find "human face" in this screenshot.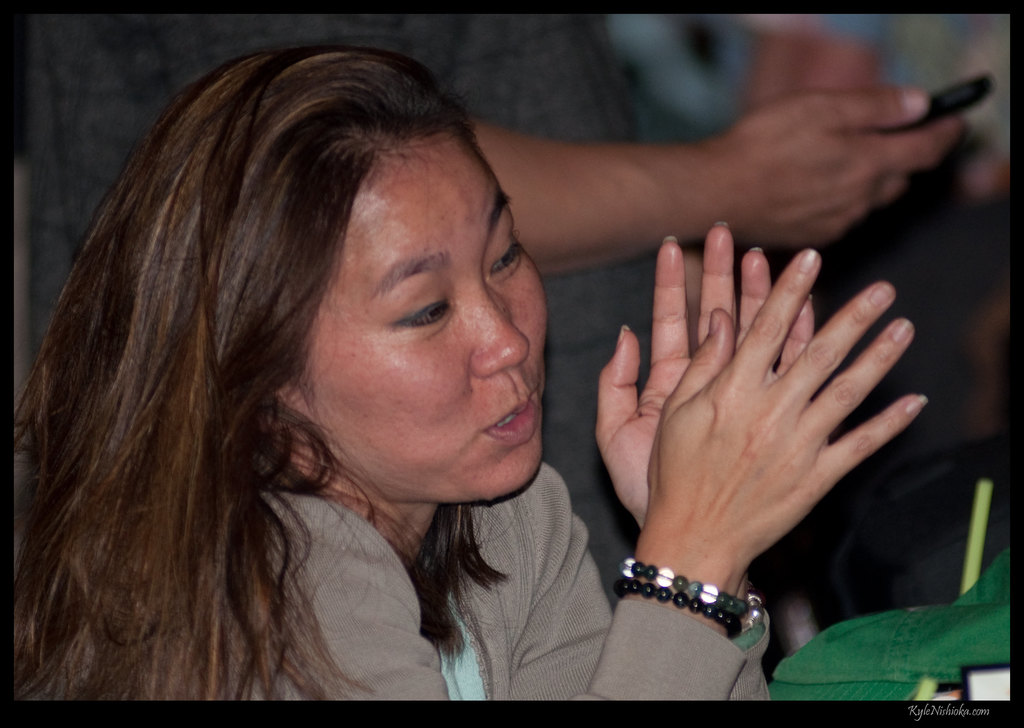
The bounding box for "human face" is {"x1": 280, "y1": 133, "x2": 545, "y2": 505}.
